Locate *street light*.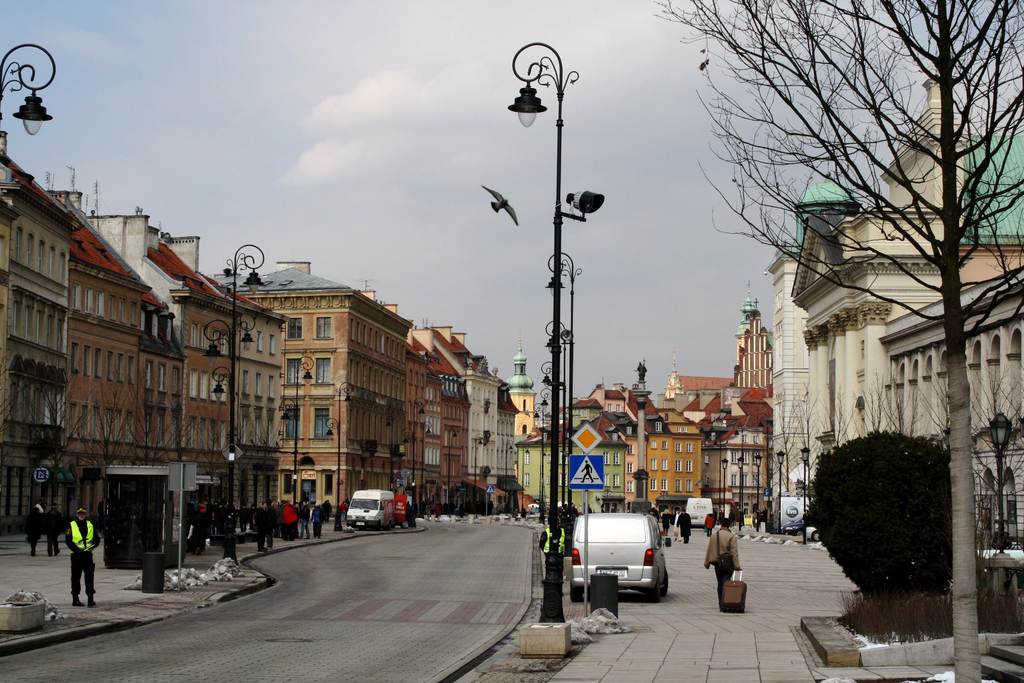
Bounding box: {"x1": 717, "y1": 453, "x2": 728, "y2": 521}.
